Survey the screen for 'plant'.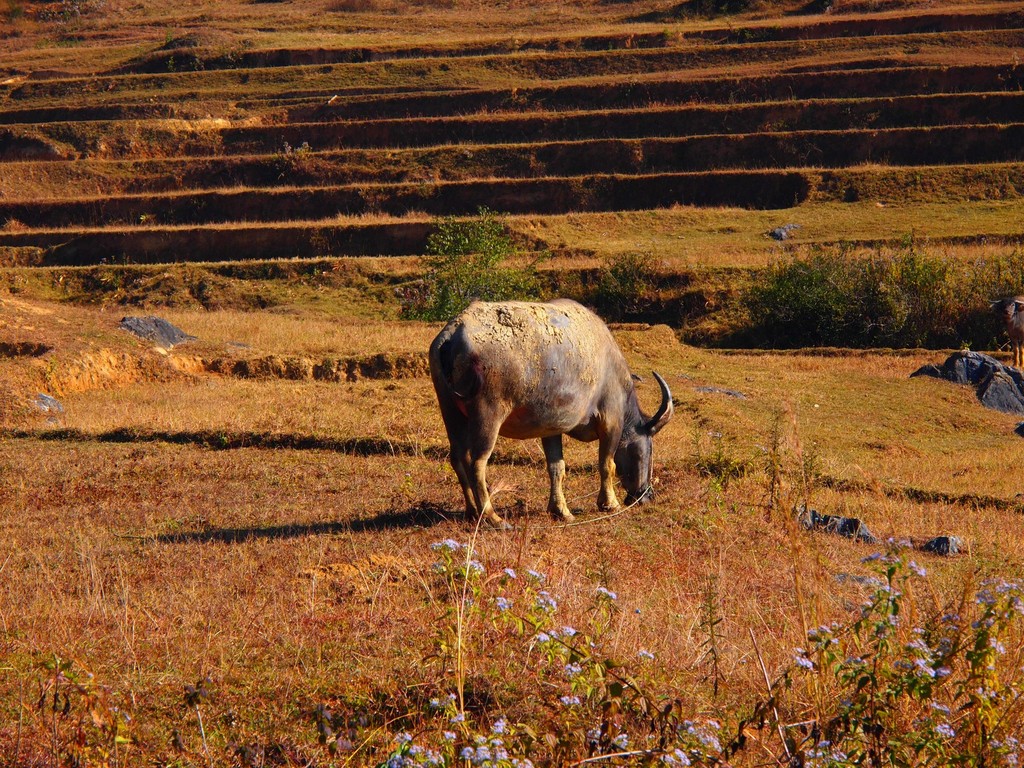
Survey found: <region>744, 240, 914, 359</region>.
